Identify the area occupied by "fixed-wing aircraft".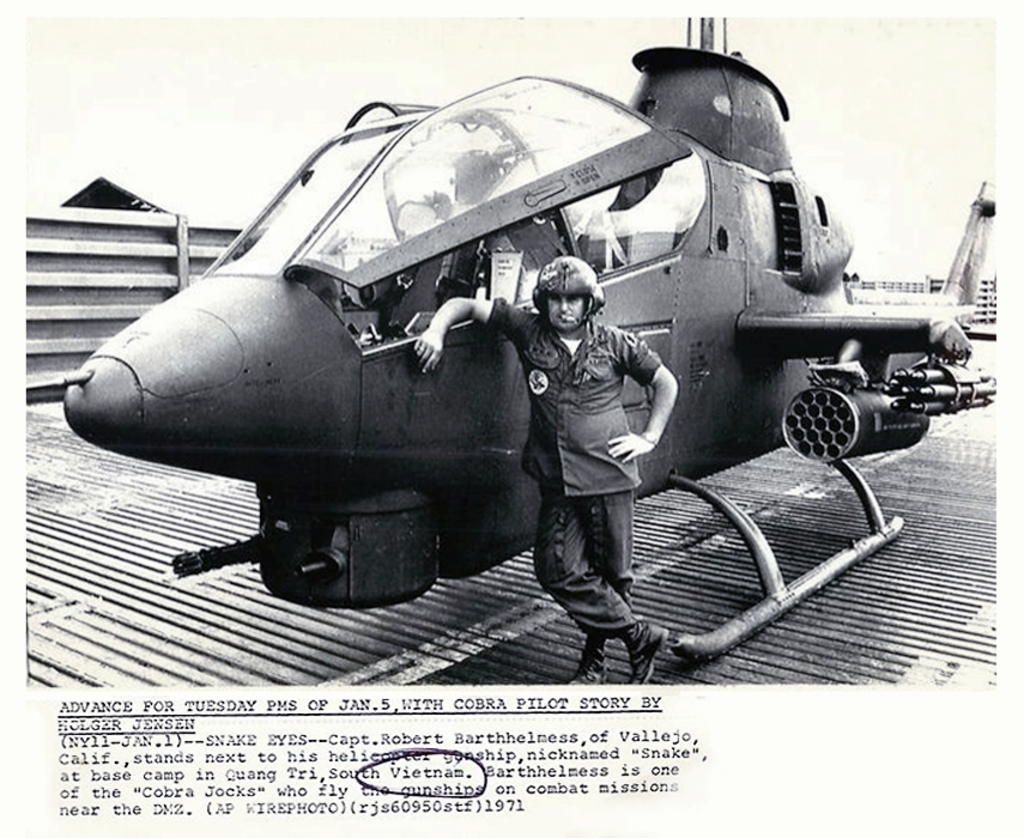
Area: rect(63, 16, 995, 660).
